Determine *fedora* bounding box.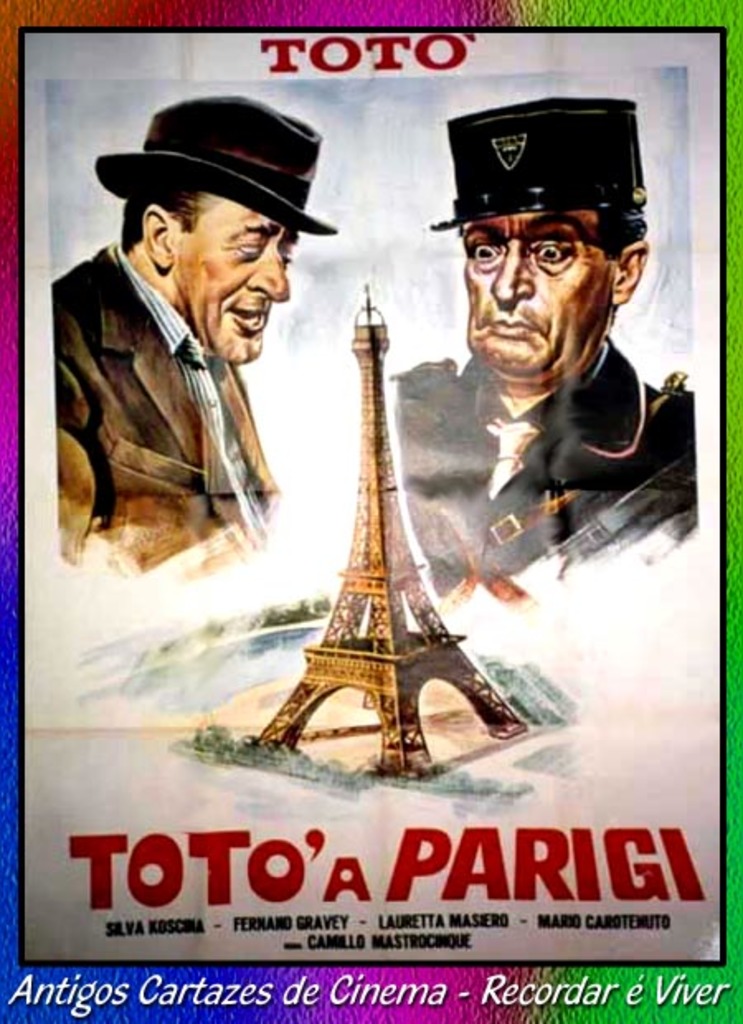
Determined: (88, 83, 338, 249).
